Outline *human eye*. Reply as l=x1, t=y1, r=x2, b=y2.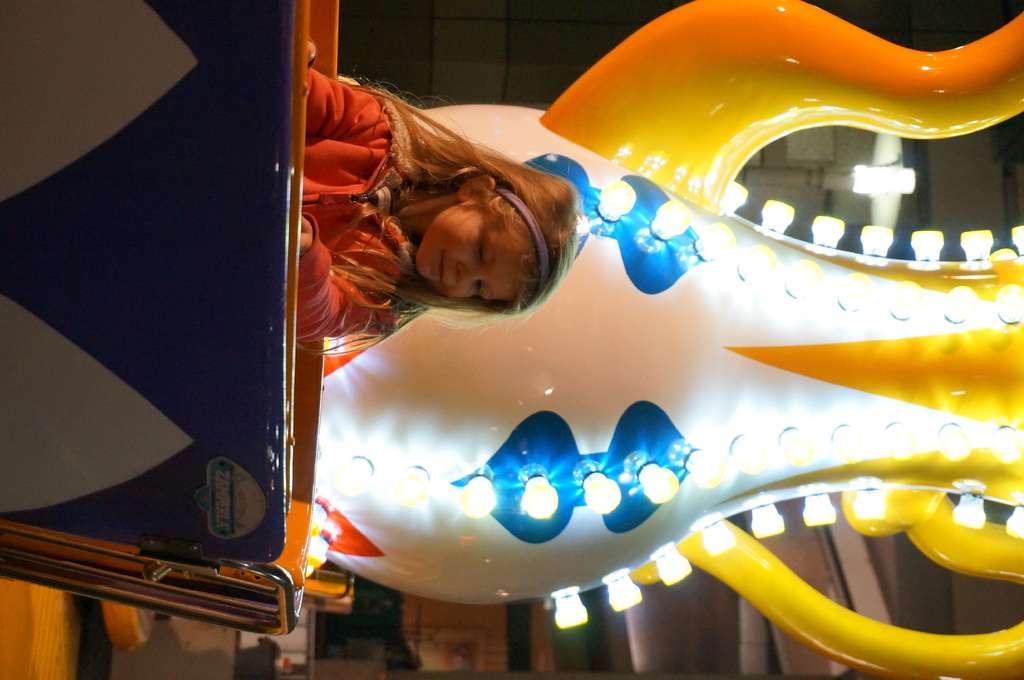
l=476, t=281, r=489, b=301.
